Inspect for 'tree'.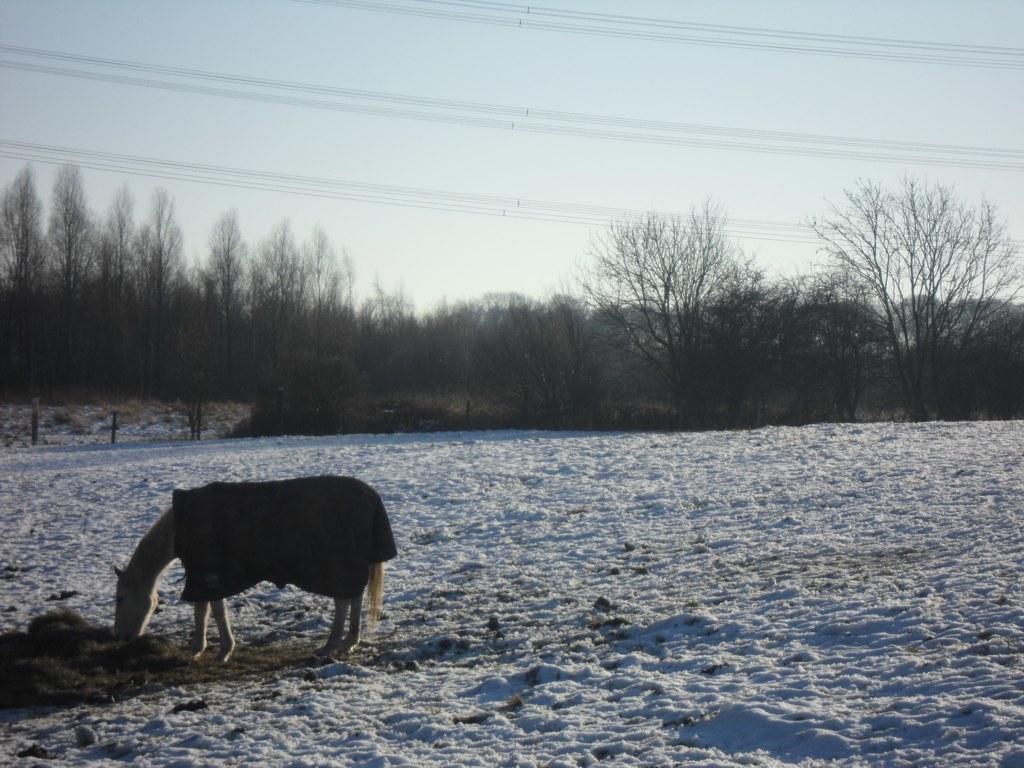
Inspection: Rect(187, 271, 231, 441).
